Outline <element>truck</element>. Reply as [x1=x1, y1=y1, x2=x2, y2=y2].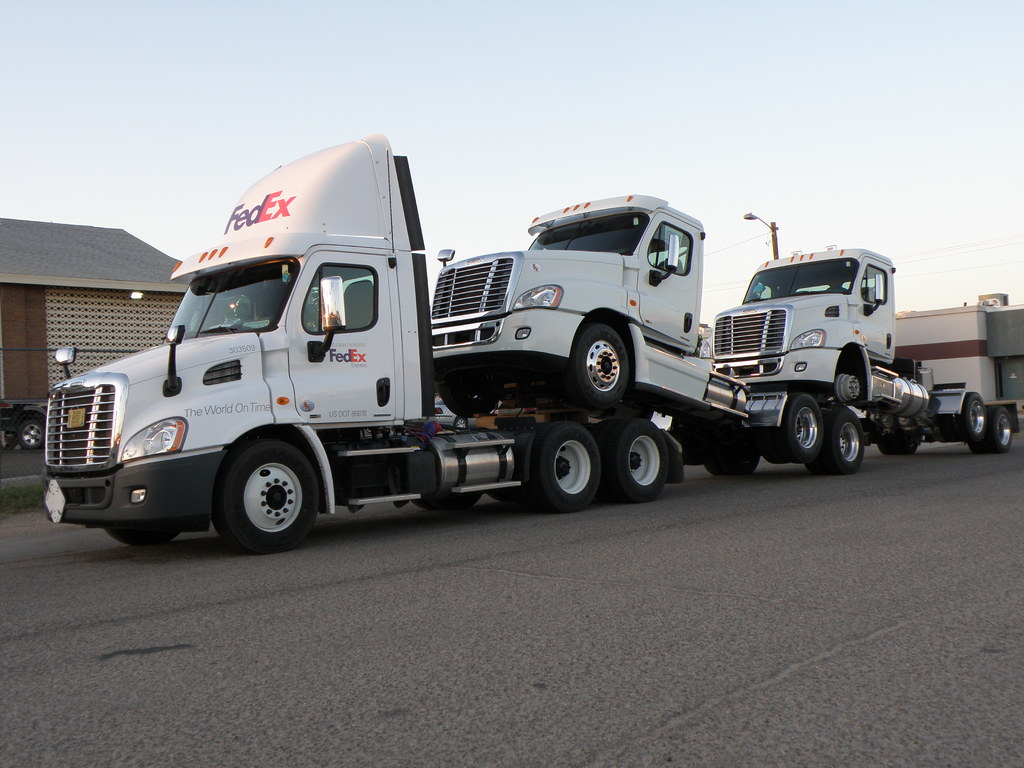
[x1=24, y1=156, x2=891, y2=549].
